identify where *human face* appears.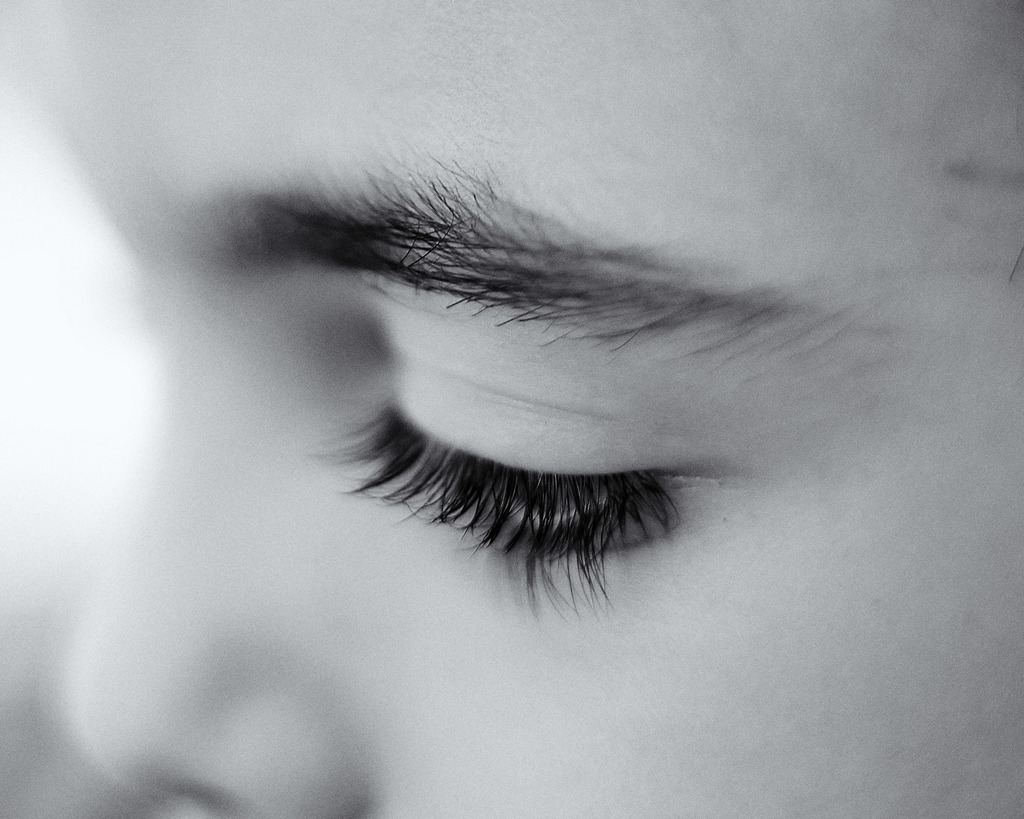
Appears at BBox(0, 0, 1023, 818).
